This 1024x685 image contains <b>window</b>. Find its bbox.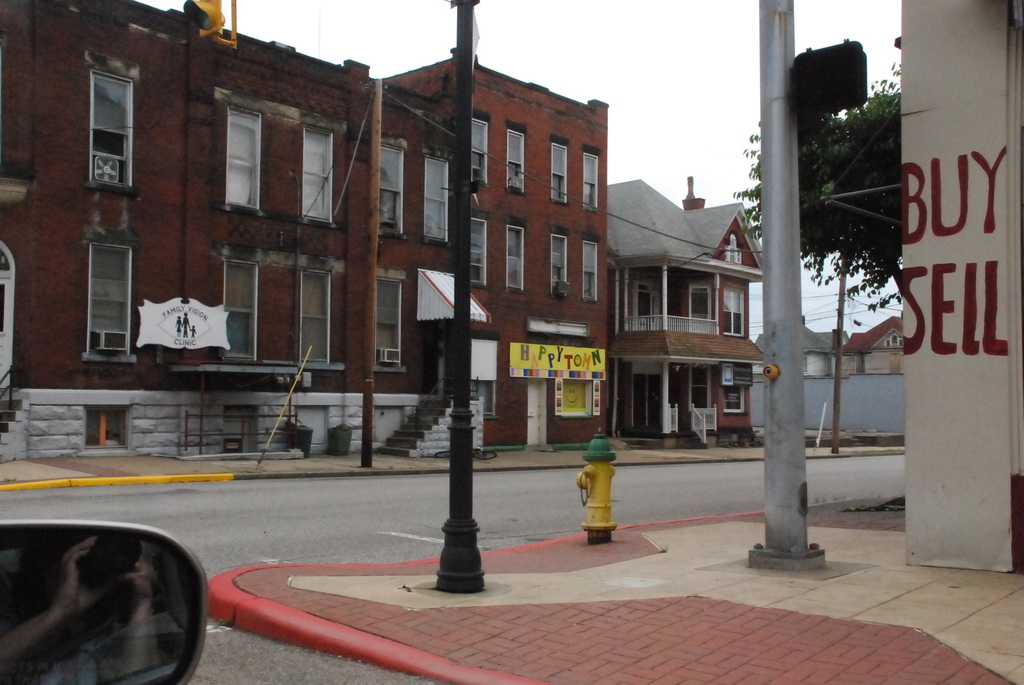
472,108,490,189.
